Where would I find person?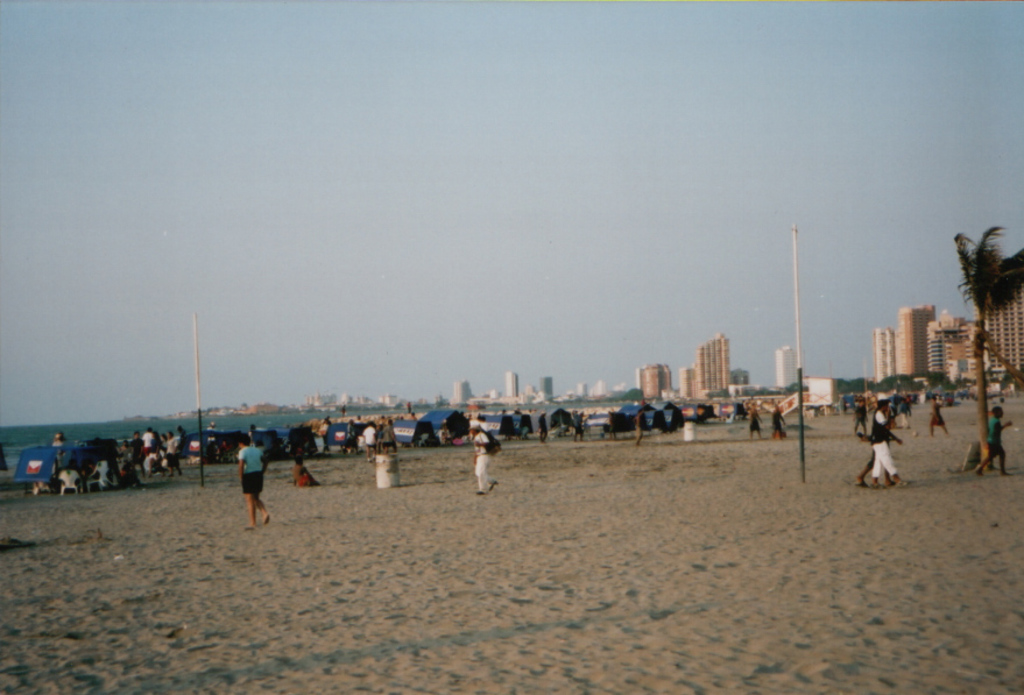
At {"x1": 867, "y1": 396, "x2": 901, "y2": 481}.
